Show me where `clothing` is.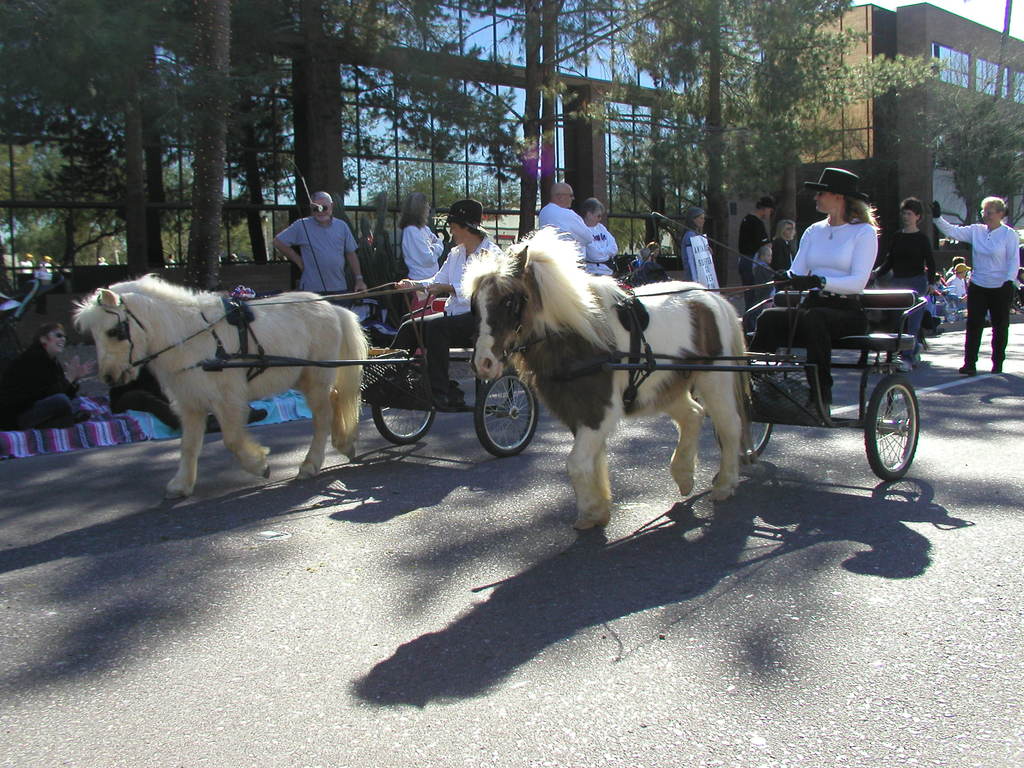
`clothing` is at crop(385, 236, 493, 374).
